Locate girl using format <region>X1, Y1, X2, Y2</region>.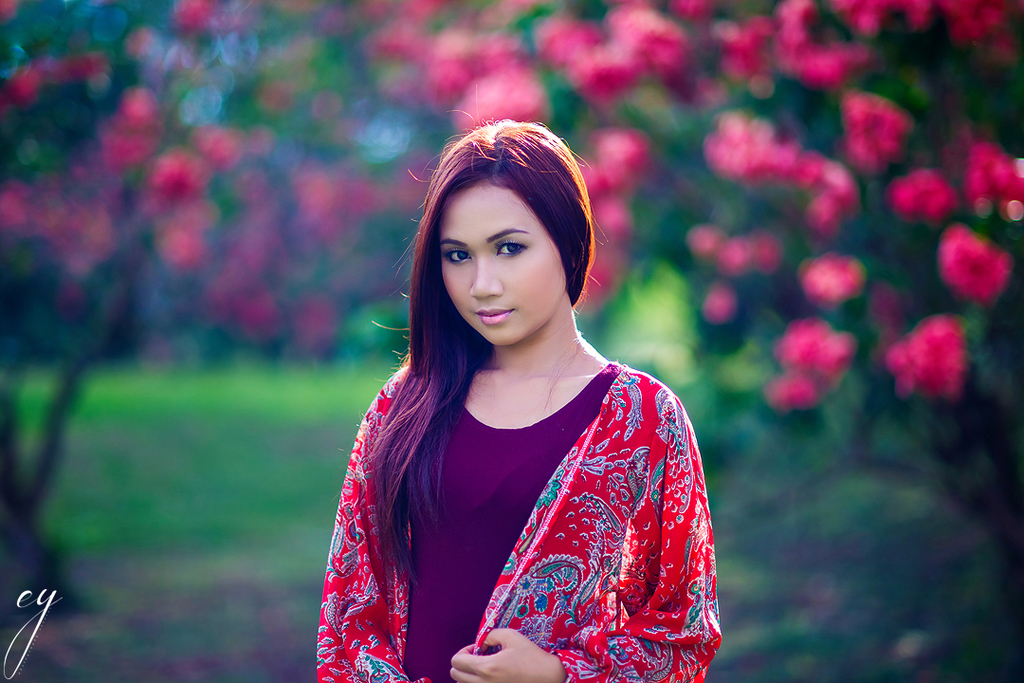
<region>314, 103, 721, 682</region>.
